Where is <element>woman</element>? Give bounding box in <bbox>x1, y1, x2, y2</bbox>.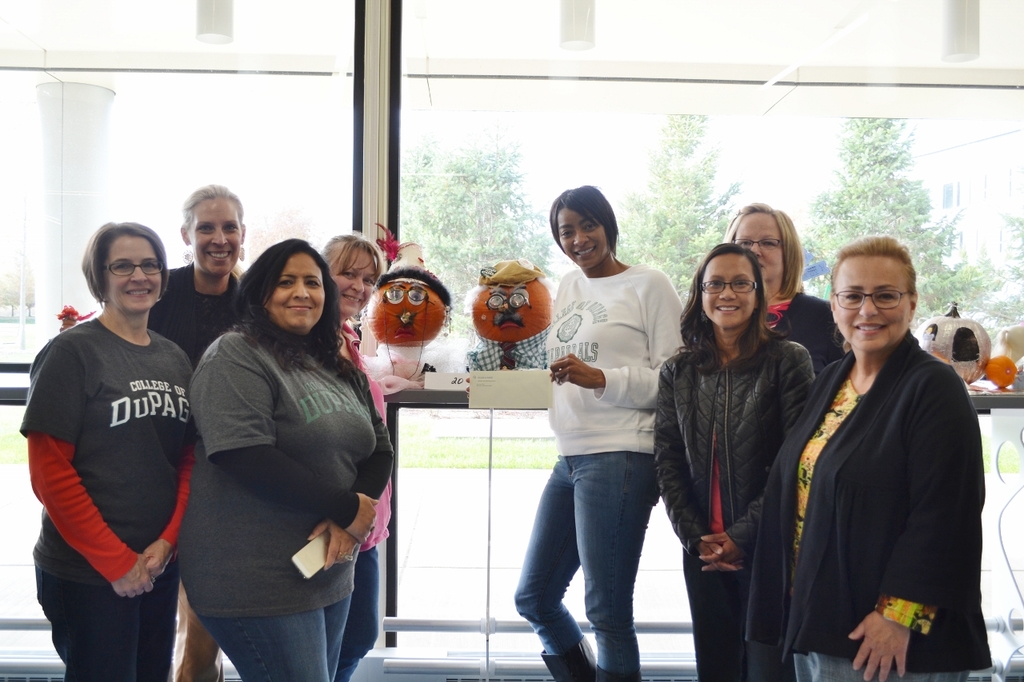
<bbox>54, 181, 255, 676</bbox>.
